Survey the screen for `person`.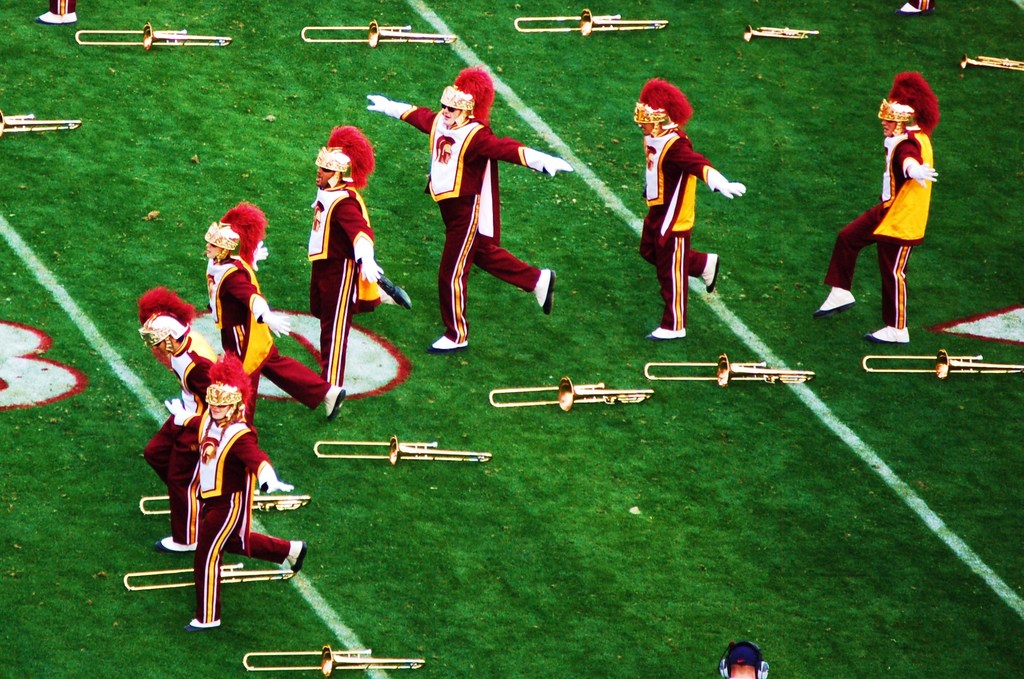
Survey found: (808, 74, 943, 348).
